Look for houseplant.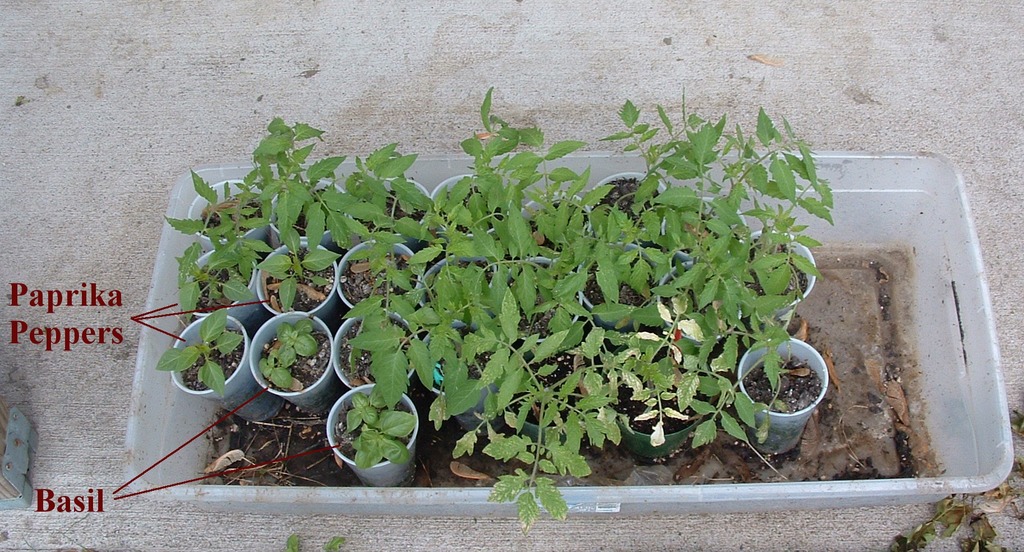
Found: box(428, 170, 526, 239).
